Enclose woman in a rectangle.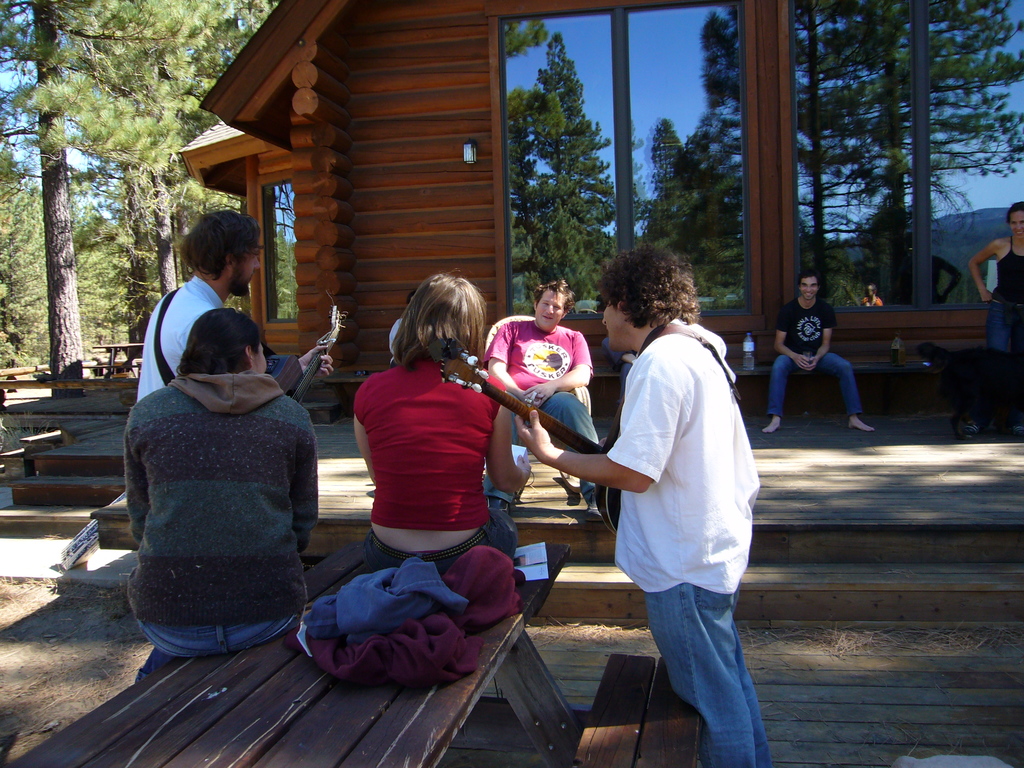
[332,300,520,632].
